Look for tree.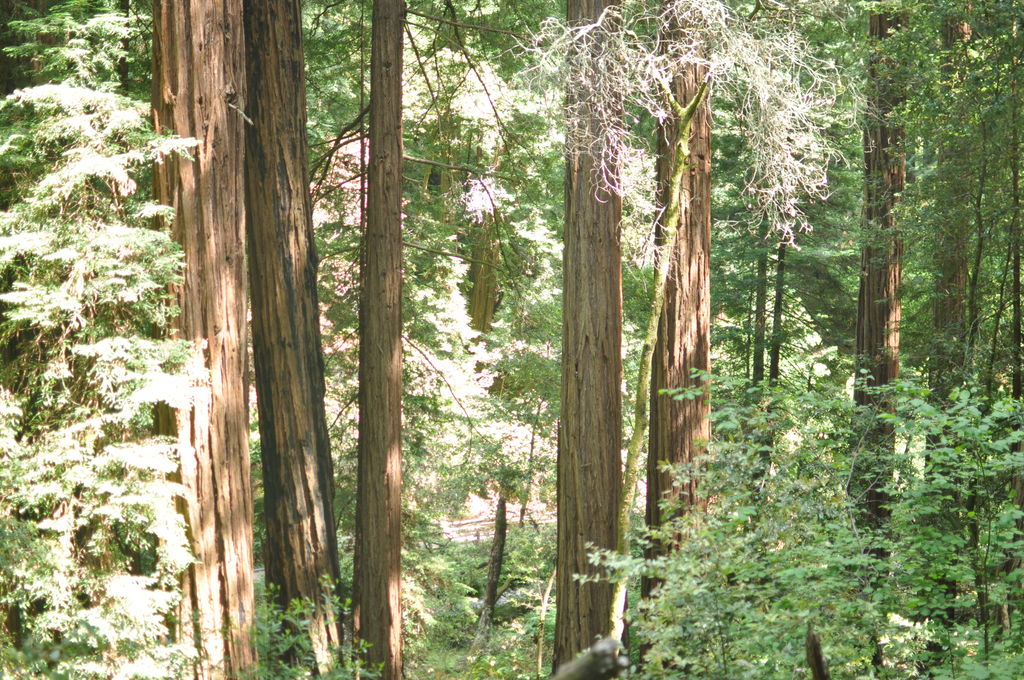
Found: l=7, t=25, r=205, b=611.
